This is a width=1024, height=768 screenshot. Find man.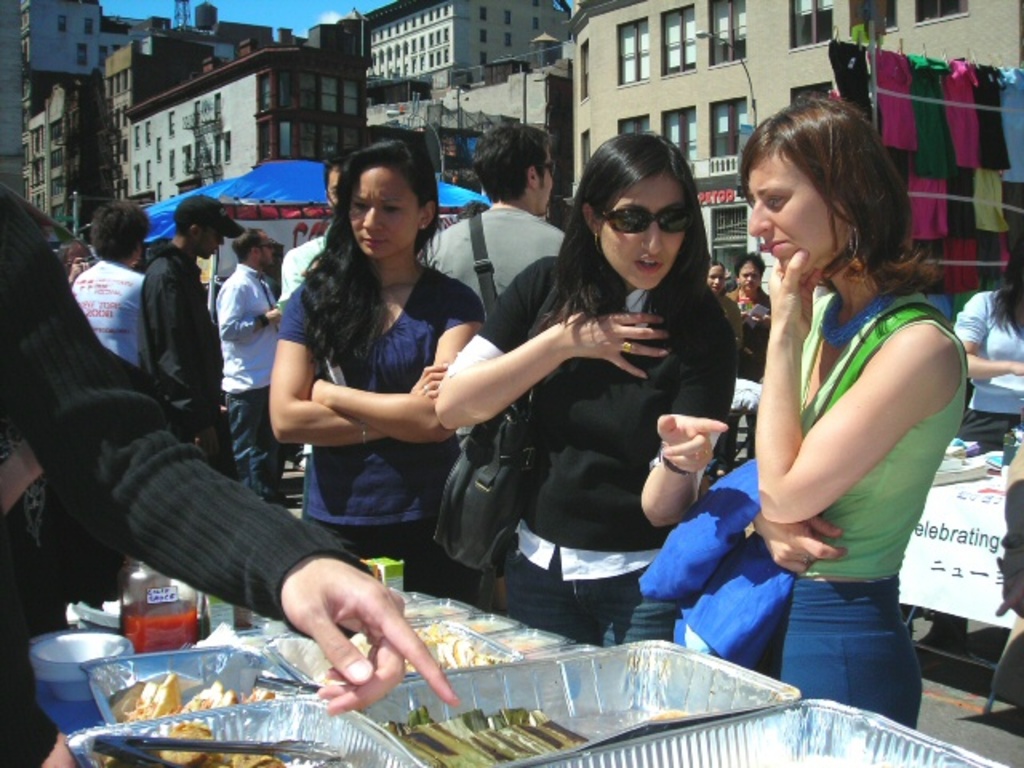
Bounding box: rect(211, 222, 283, 510).
